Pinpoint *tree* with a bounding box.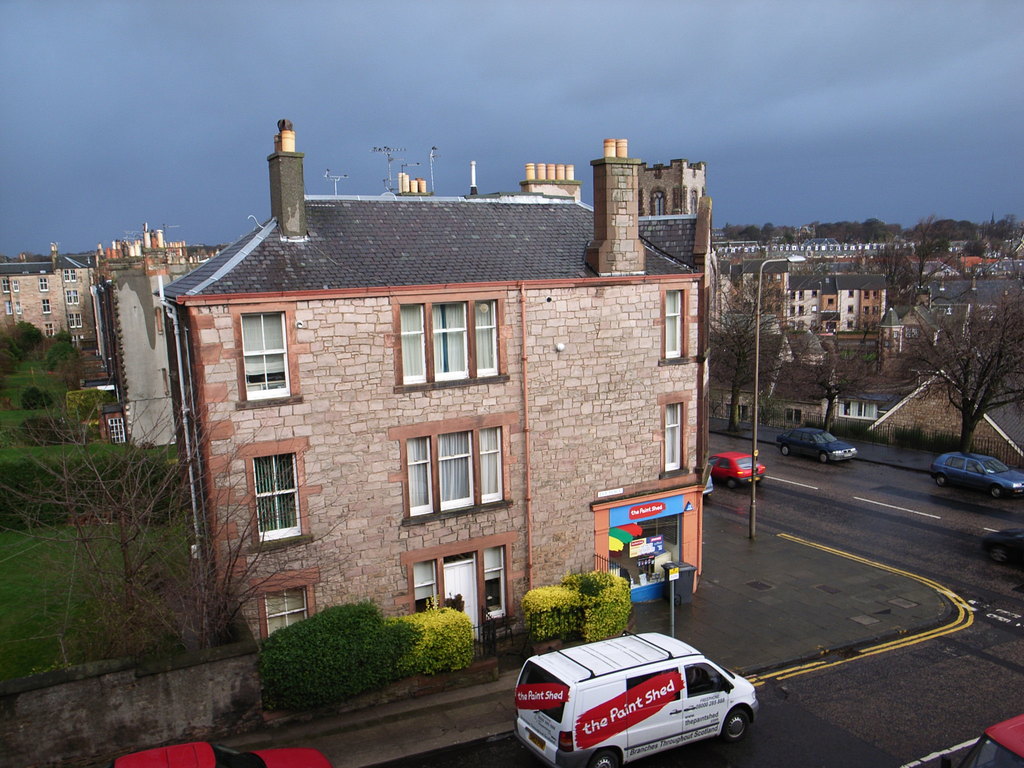
select_region(696, 268, 814, 433).
